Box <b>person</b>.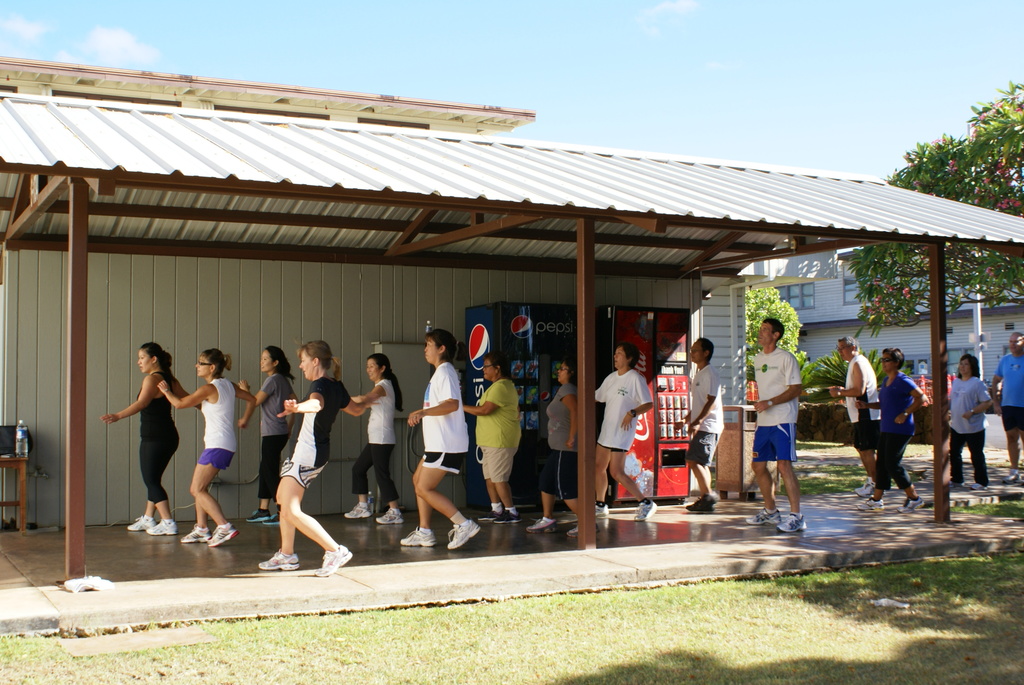
left=676, top=332, right=728, bottom=516.
